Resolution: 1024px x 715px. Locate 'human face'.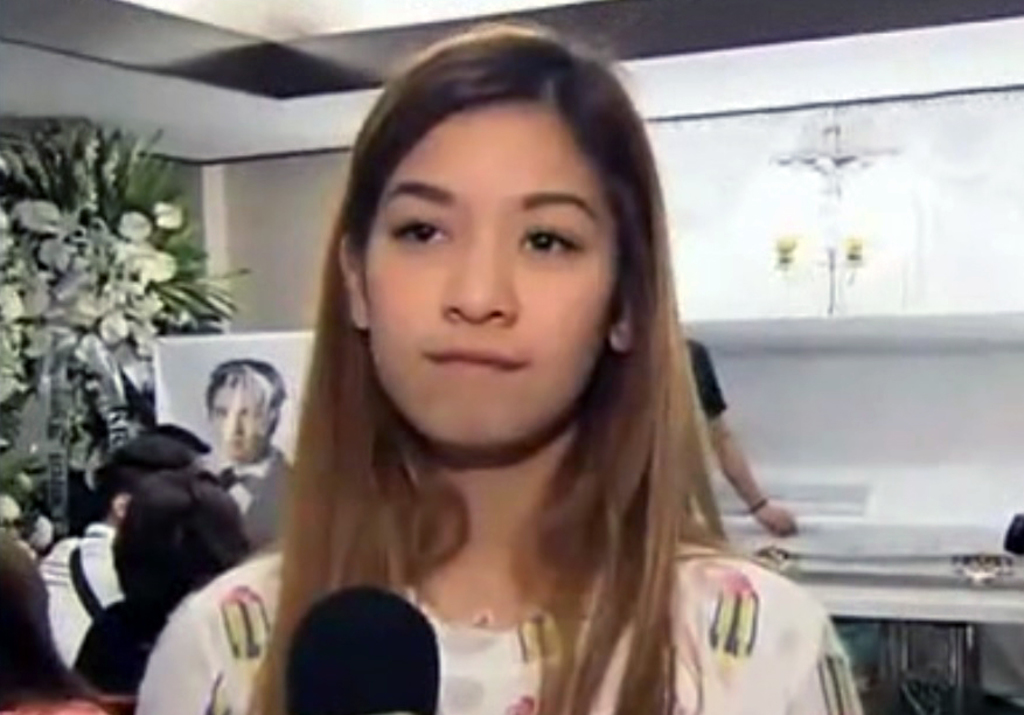
x1=208, y1=382, x2=263, y2=458.
